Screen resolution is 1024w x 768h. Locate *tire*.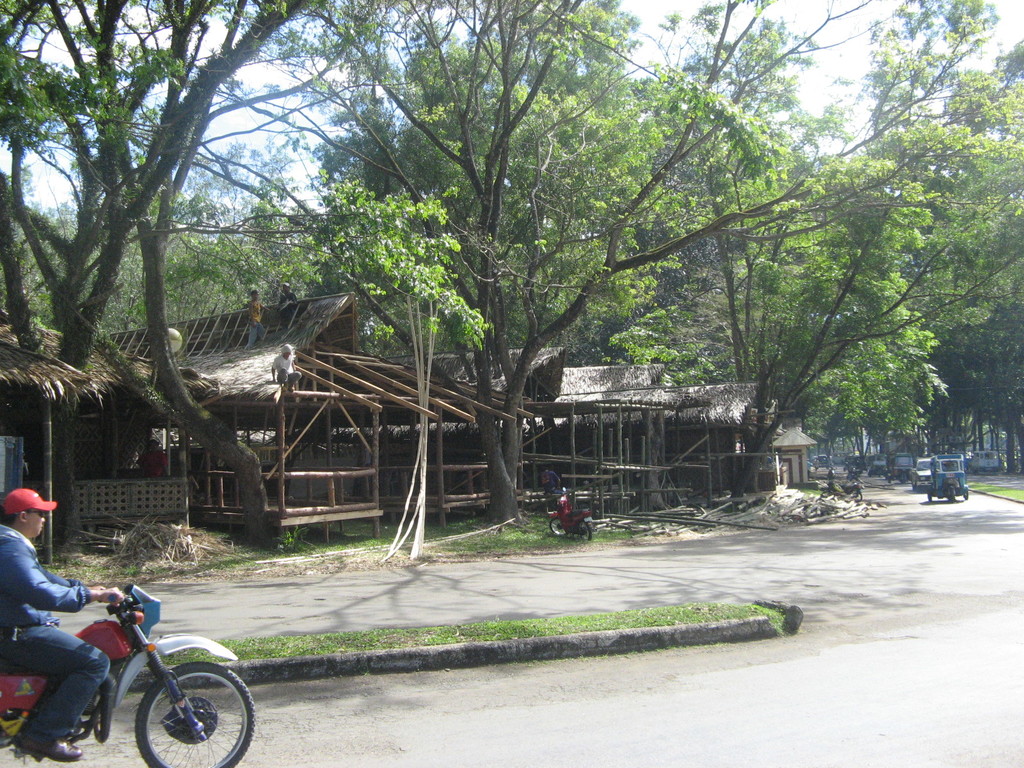
pyautogui.locateOnScreen(548, 512, 568, 537).
